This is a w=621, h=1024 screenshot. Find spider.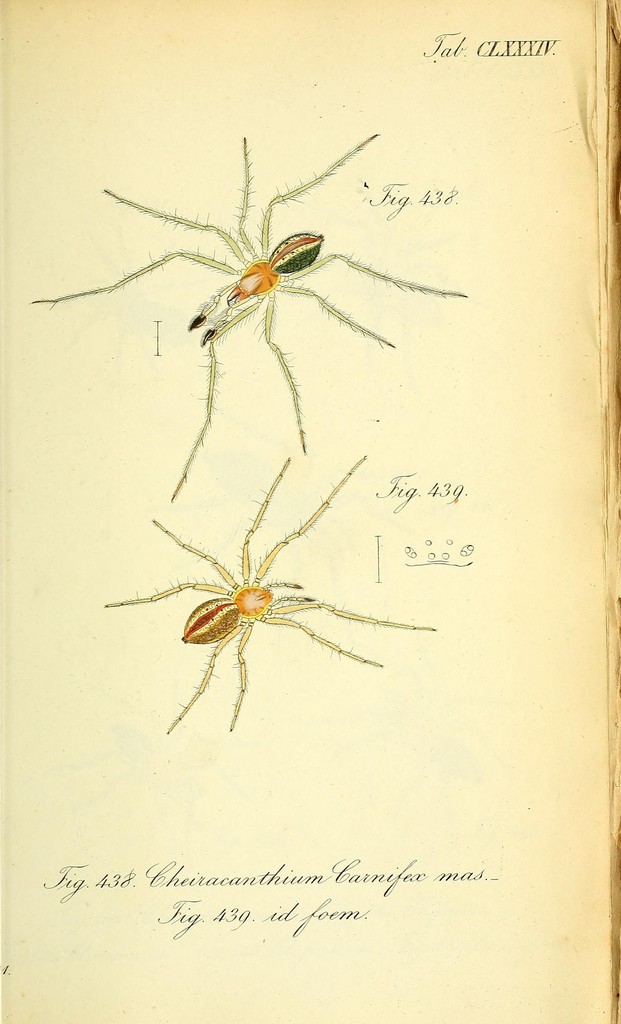
Bounding box: left=96, top=455, right=439, bottom=733.
